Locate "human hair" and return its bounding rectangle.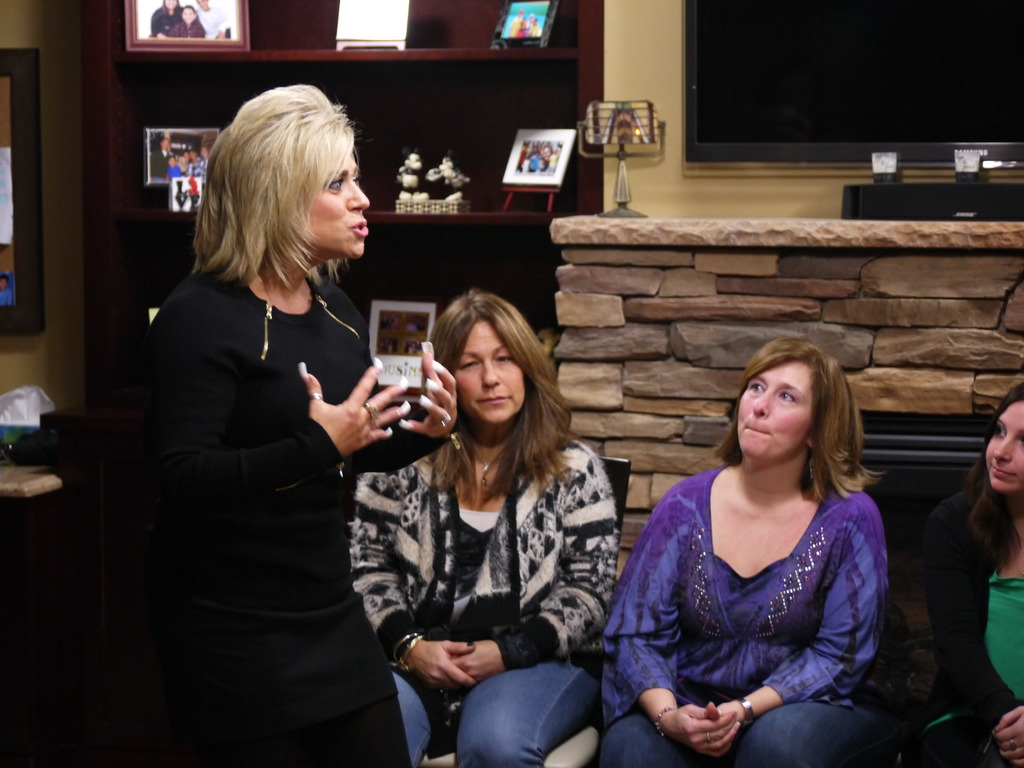
[718, 341, 876, 505].
